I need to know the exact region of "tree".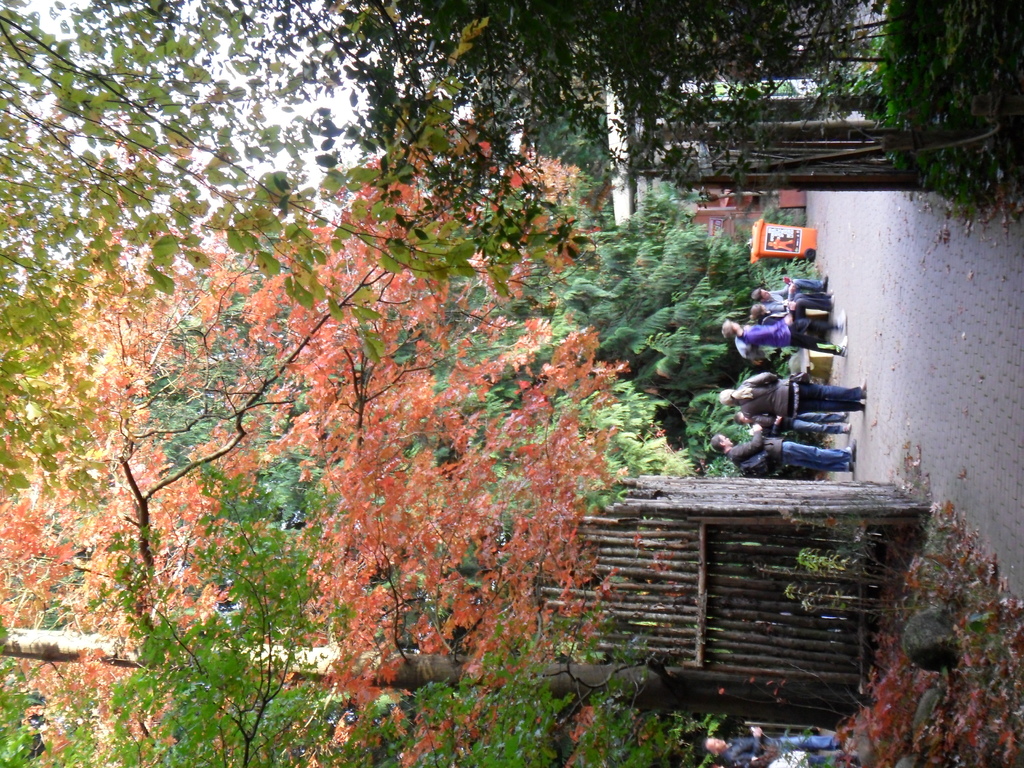
Region: [499,193,790,388].
